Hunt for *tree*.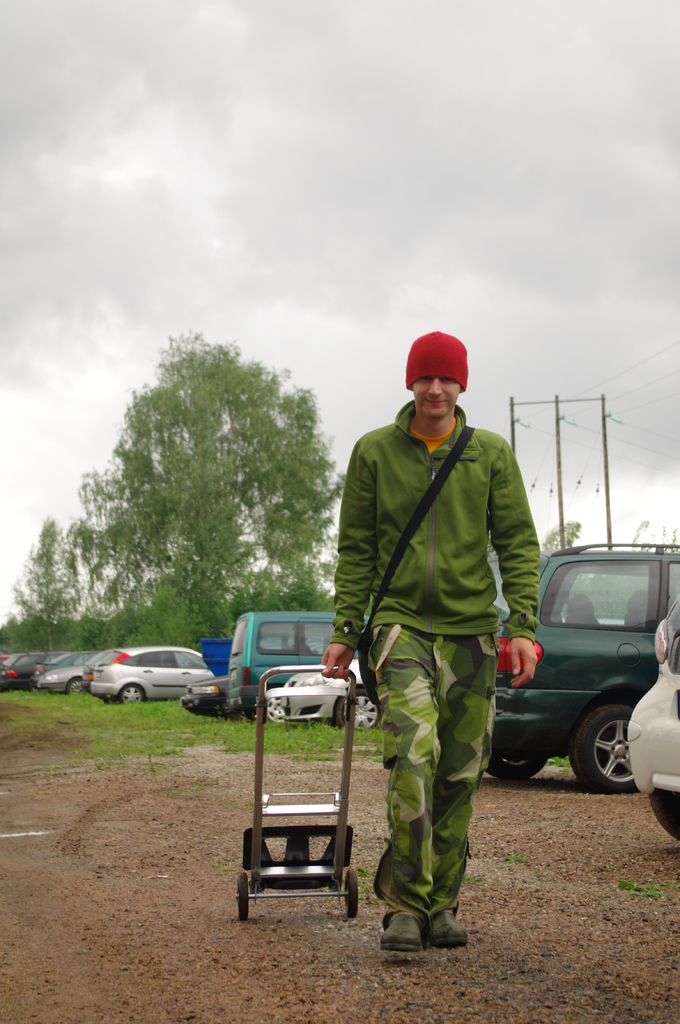
Hunted down at crop(45, 328, 353, 648).
